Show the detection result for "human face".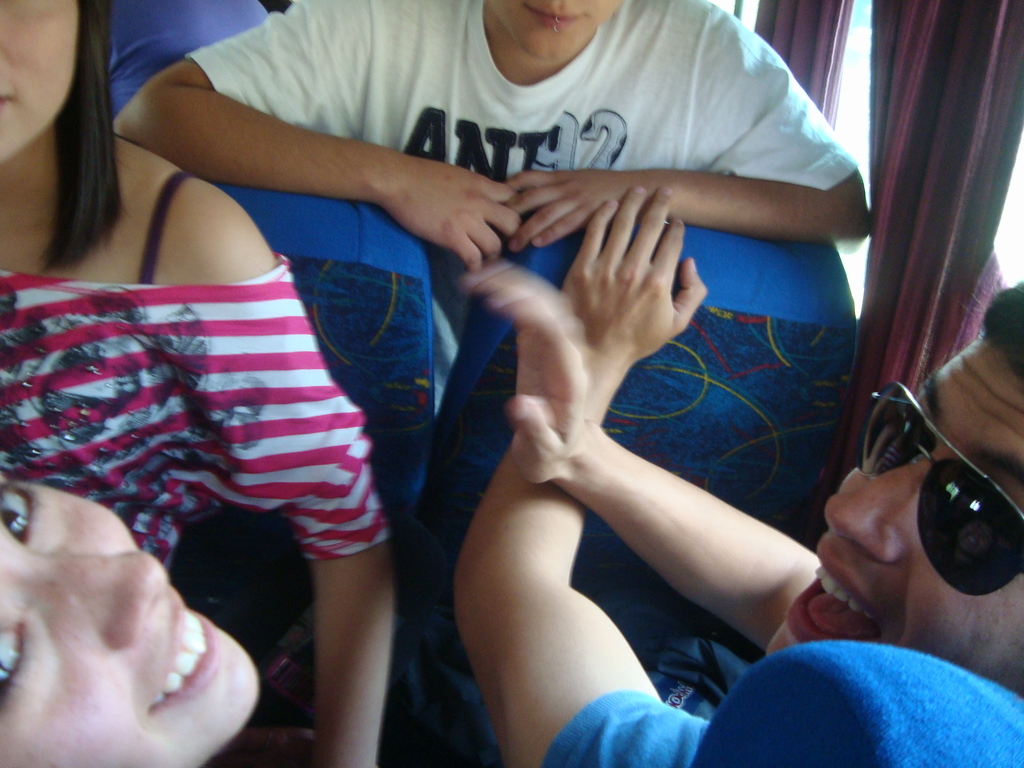
<region>483, 0, 619, 69</region>.
